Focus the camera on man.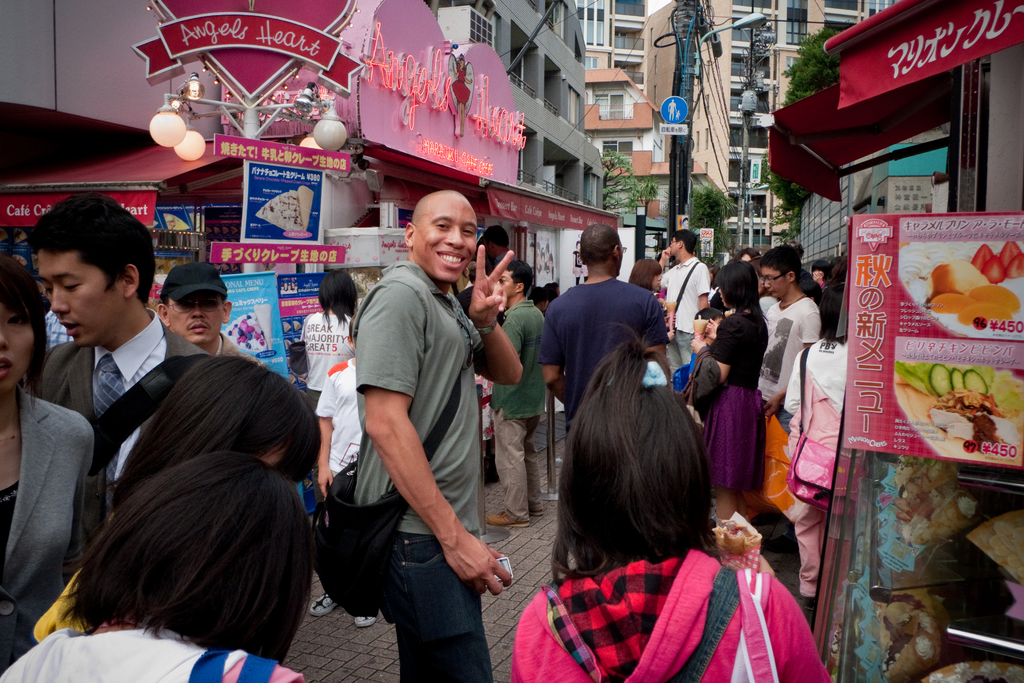
Focus region: (539, 221, 669, 421).
